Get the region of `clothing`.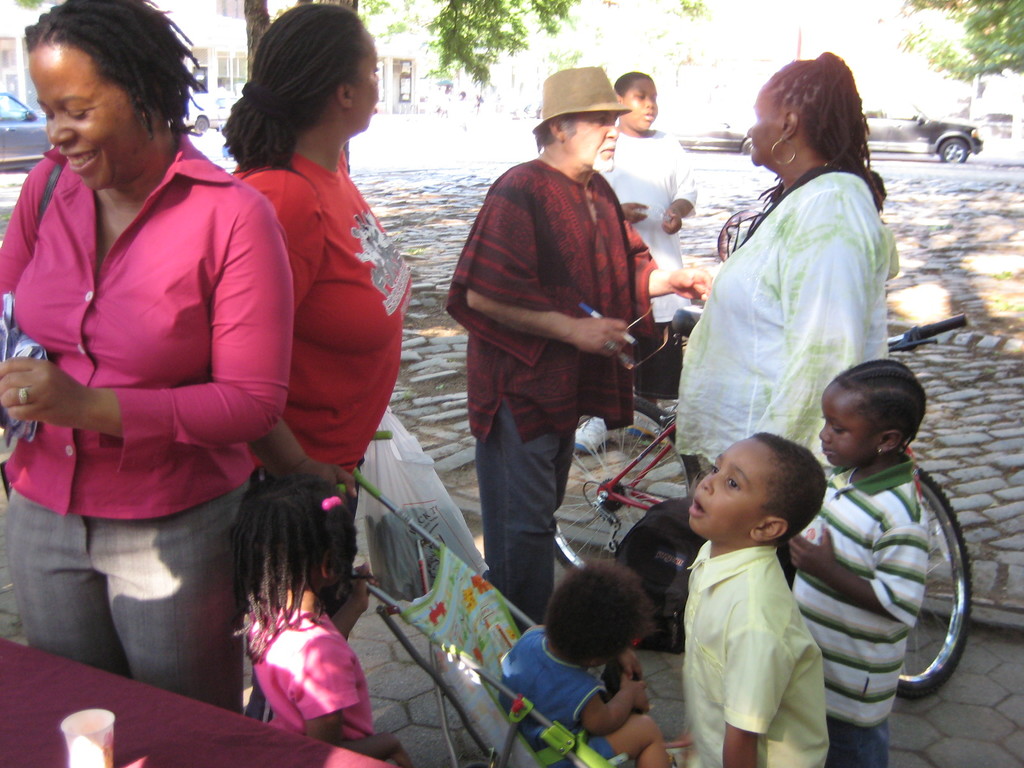
Rect(786, 448, 927, 767).
